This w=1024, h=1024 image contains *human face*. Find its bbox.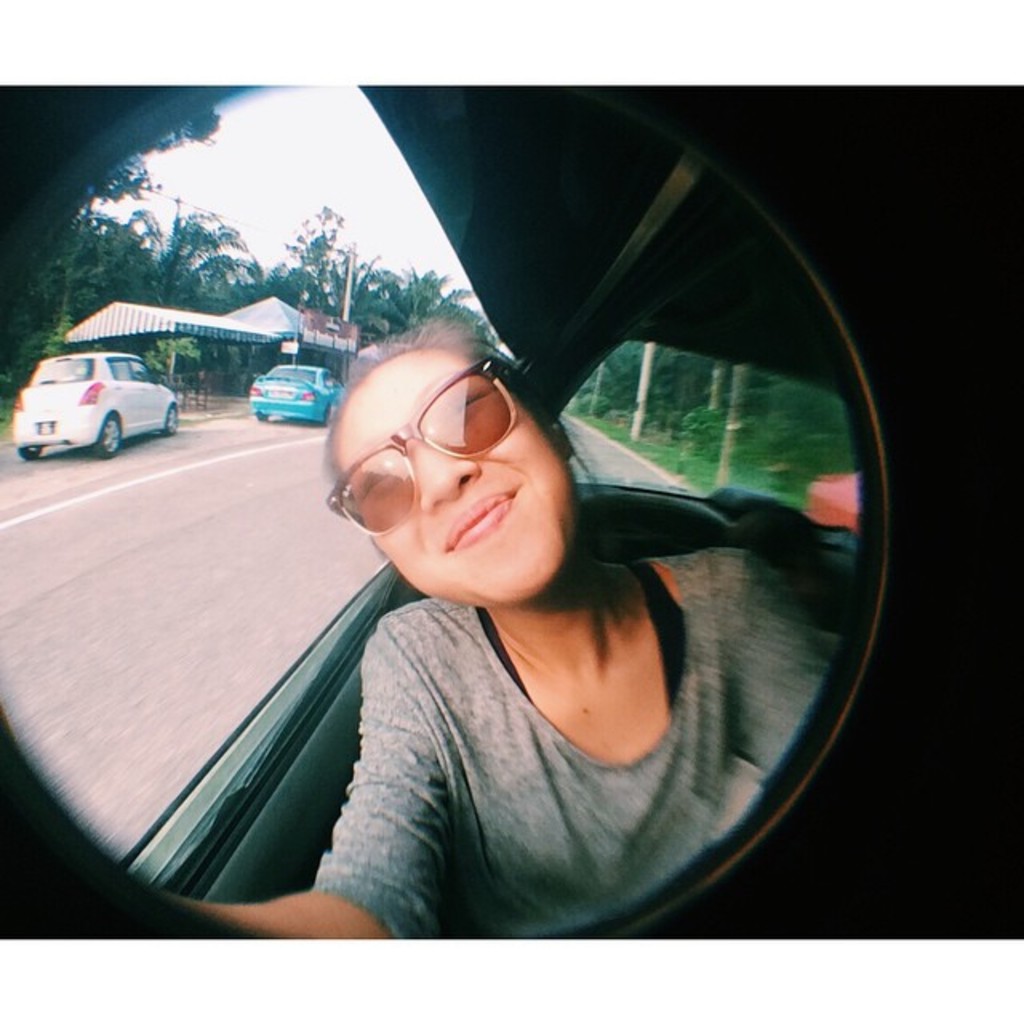
338,352,568,600.
